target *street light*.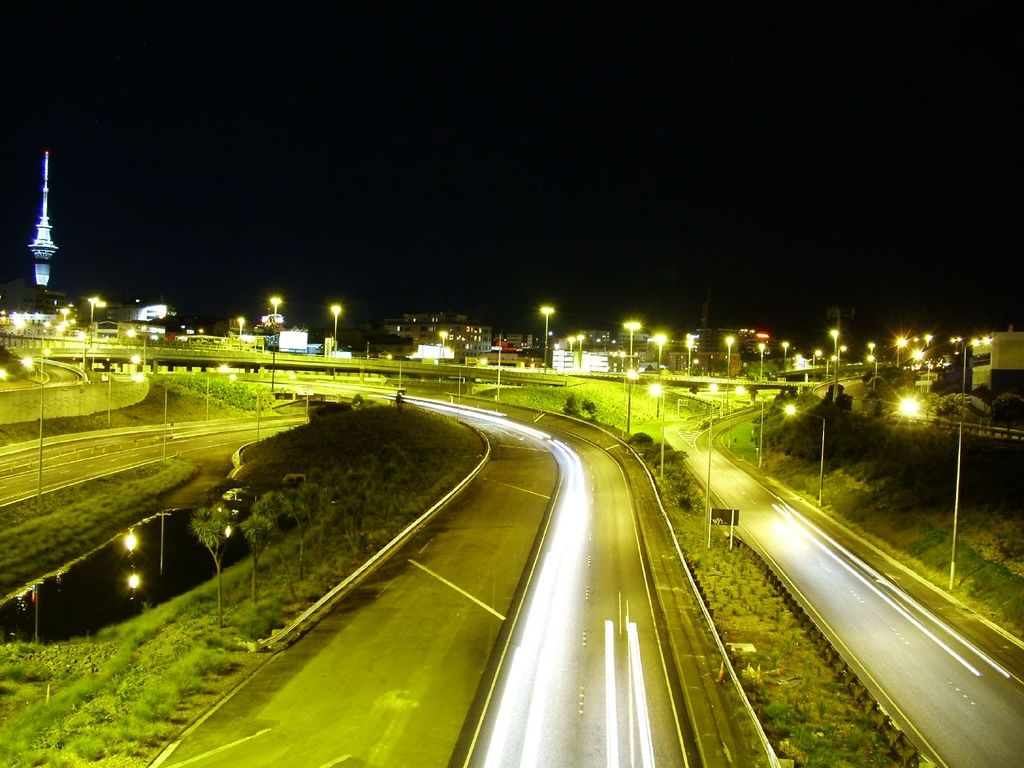
Target region: crop(864, 354, 878, 388).
